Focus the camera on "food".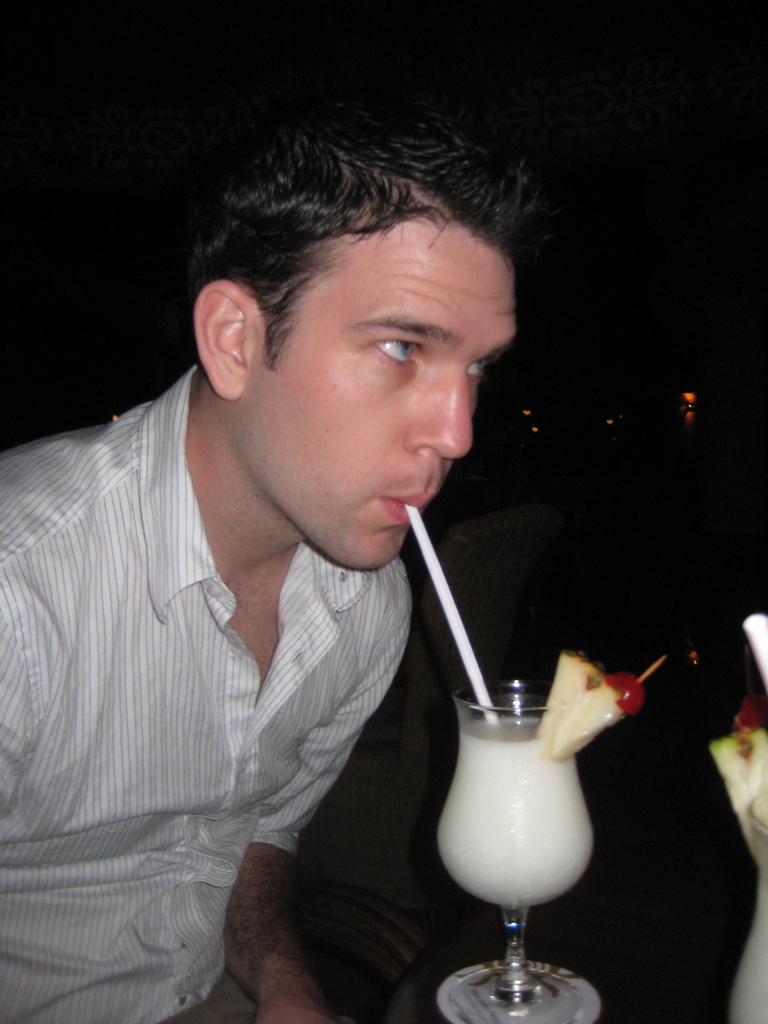
Focus region: 709,695,767,814.
